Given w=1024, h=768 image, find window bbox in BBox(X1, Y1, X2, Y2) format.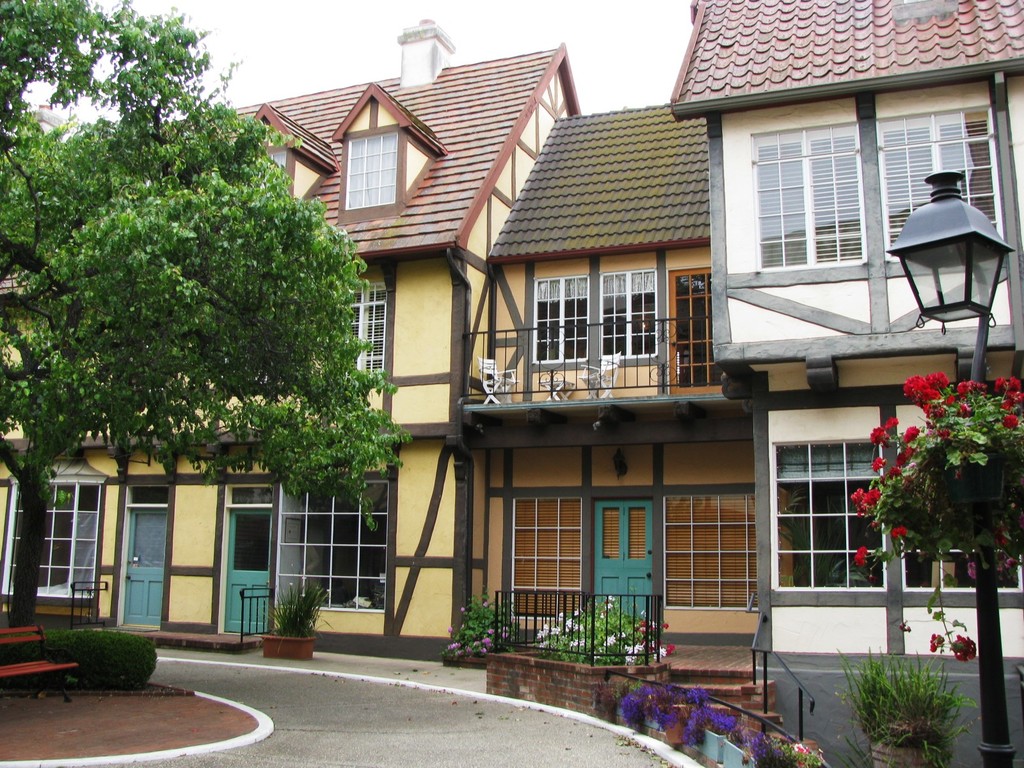
BBox(662, 492, 759, 609).
